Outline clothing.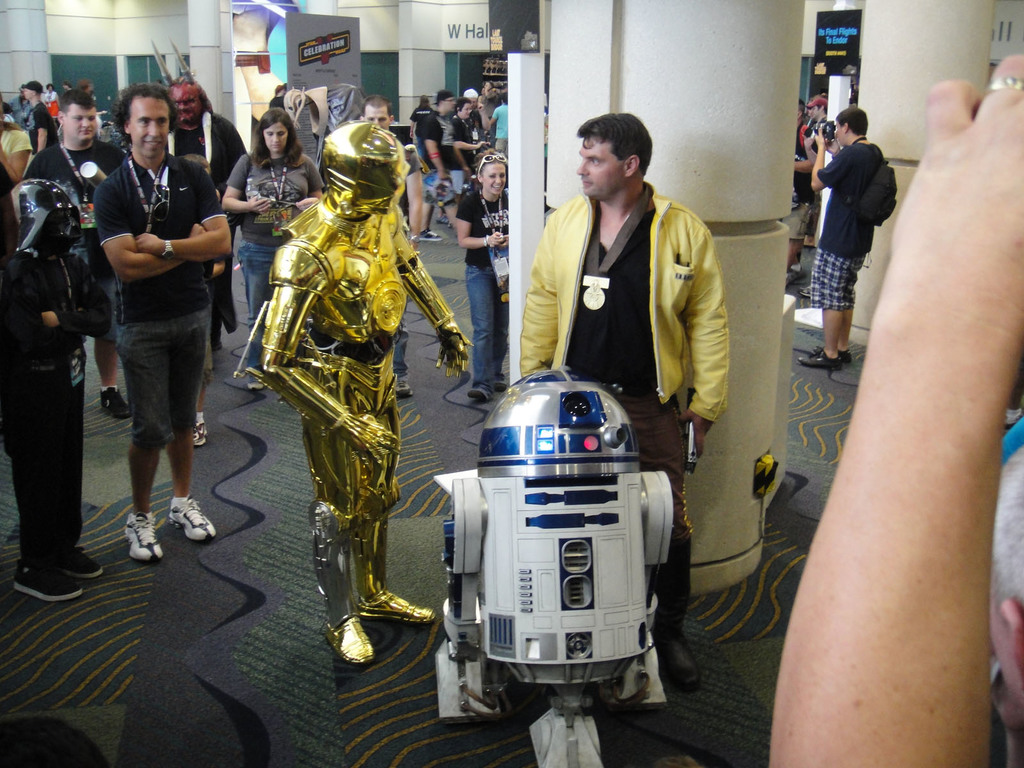
Outline: bbox=[807, 115, 827, 237].
